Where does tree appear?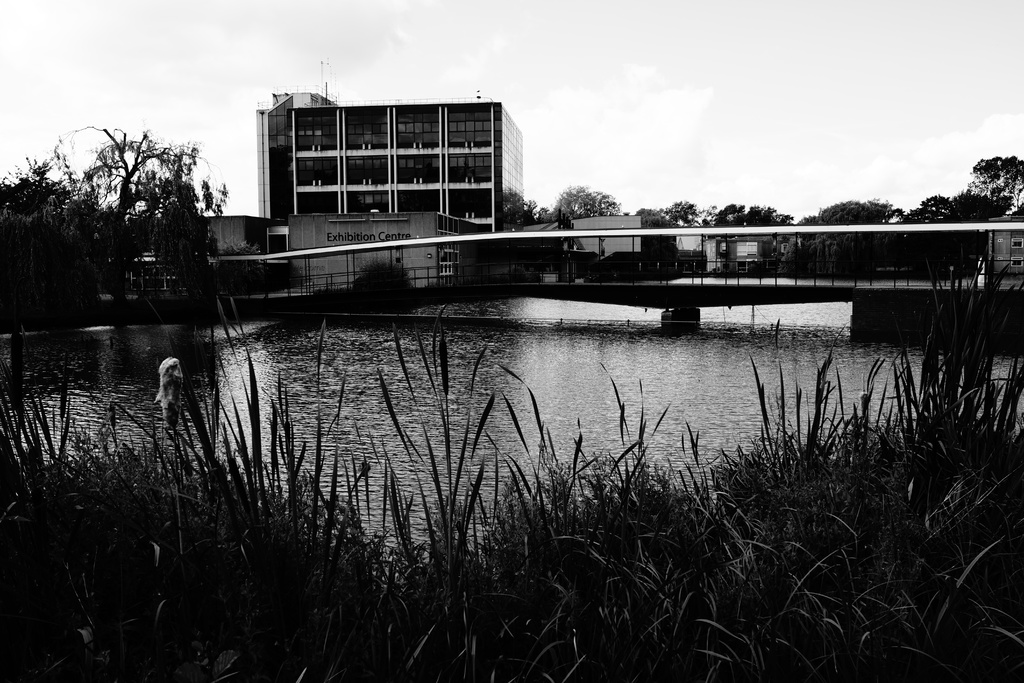
Appears at (669, 199, 715, 229).
